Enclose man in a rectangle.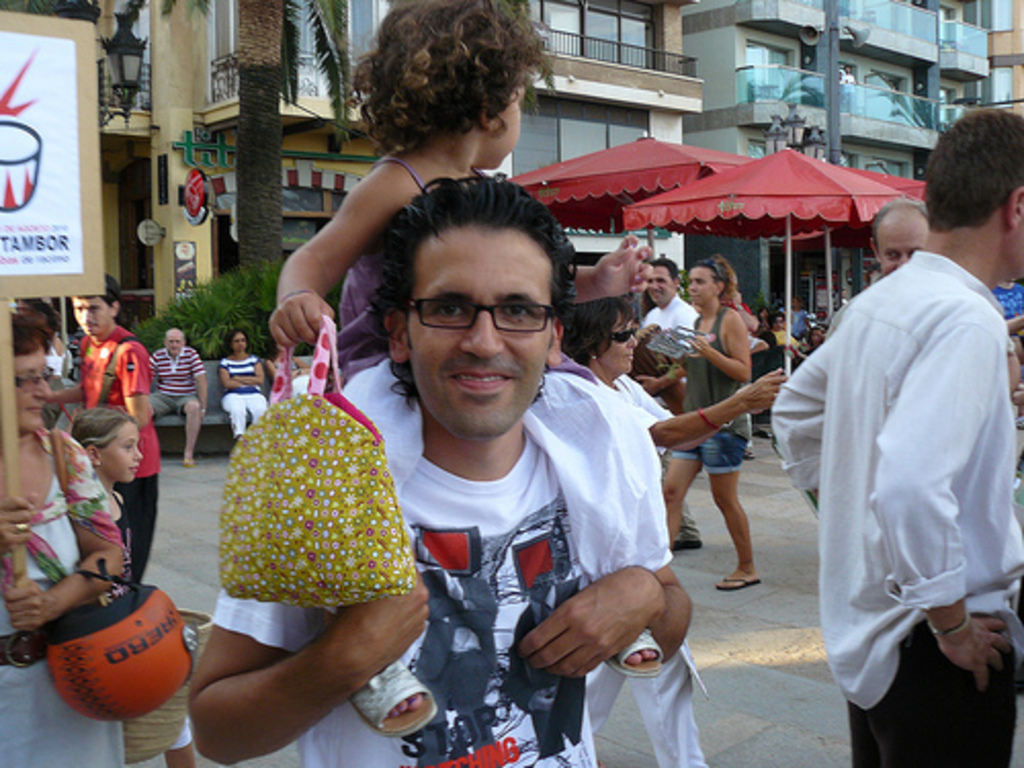
780/115/1022/766.
